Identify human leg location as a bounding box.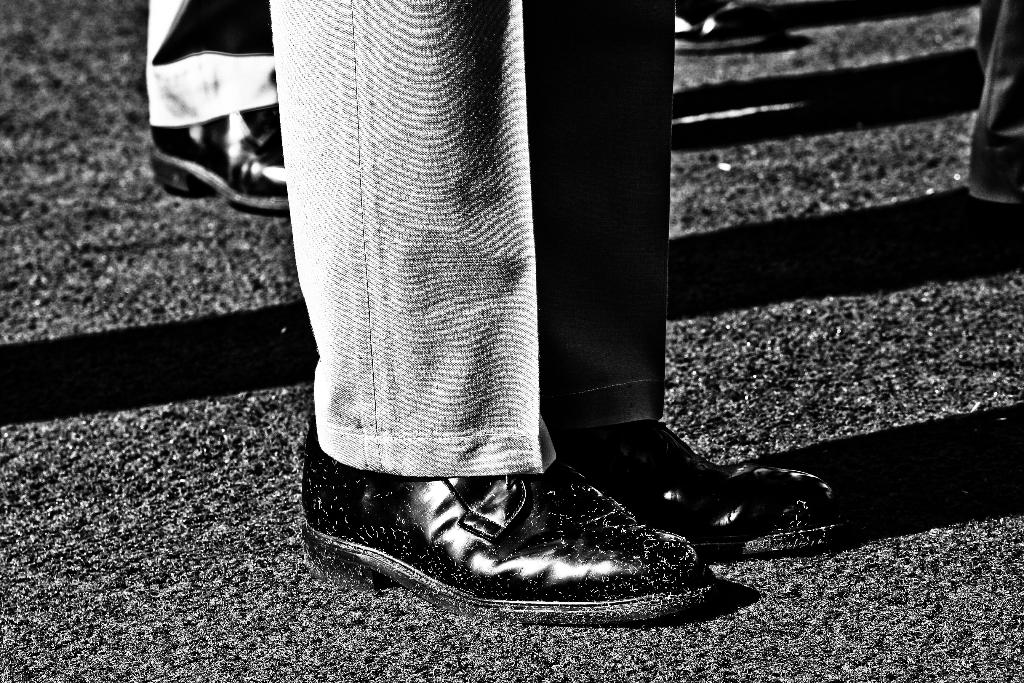
<bbox>295, 0, 714, 625</bbox>.
